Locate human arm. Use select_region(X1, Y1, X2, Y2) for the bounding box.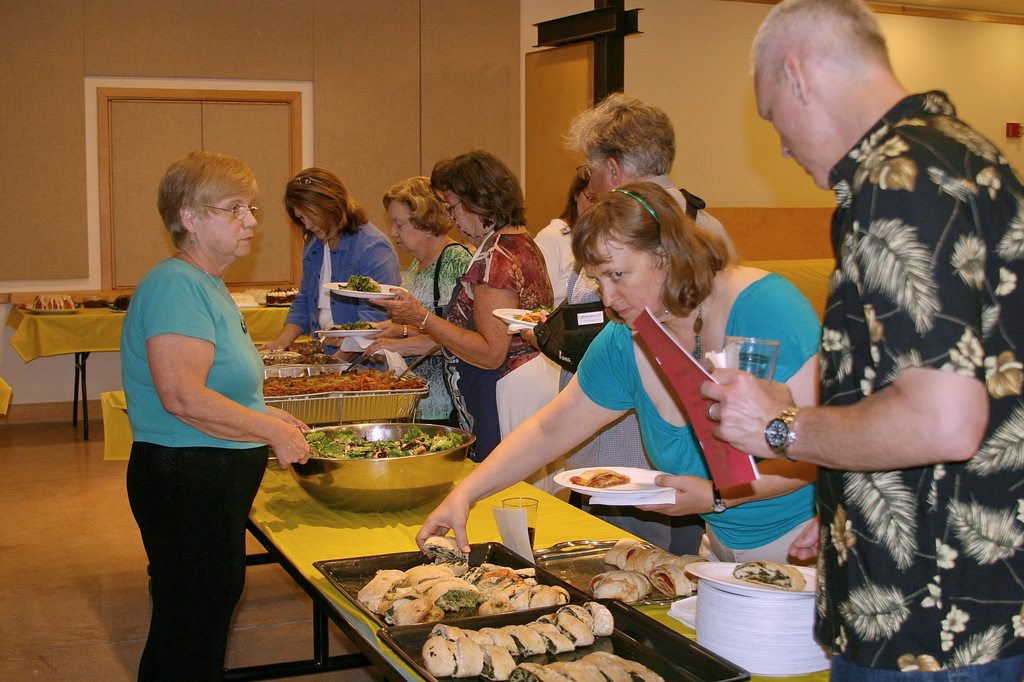
select_region(788, 498, 824, 567).
